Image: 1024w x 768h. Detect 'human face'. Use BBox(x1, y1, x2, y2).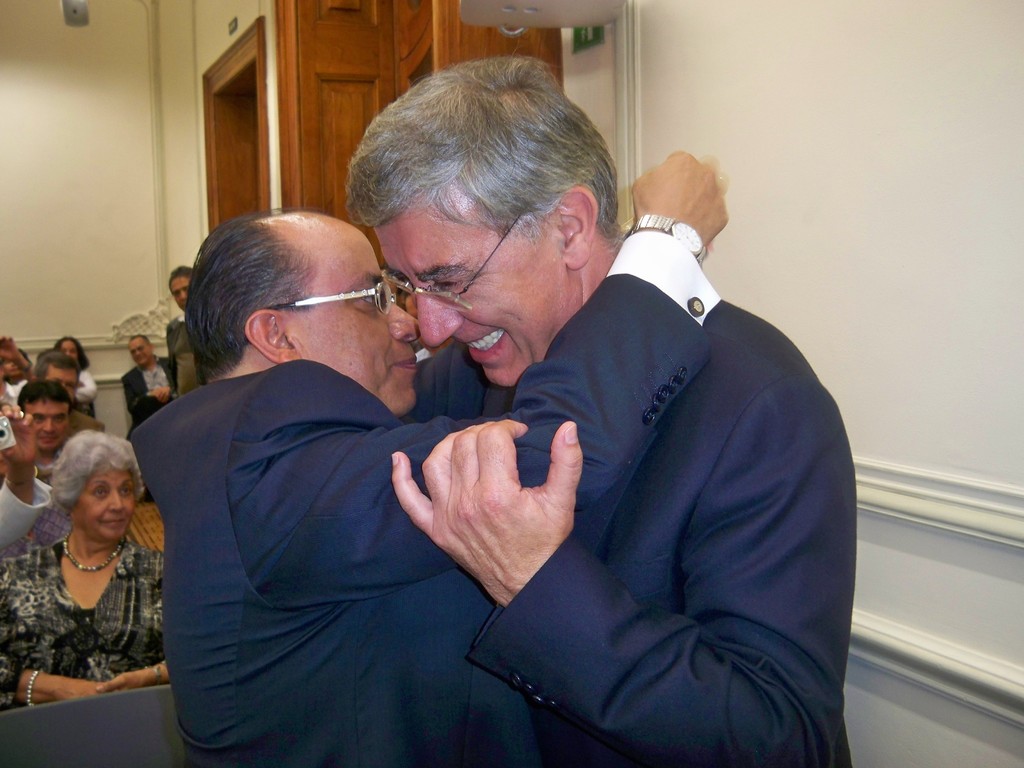
BBox(129, 339, 154, 367).
